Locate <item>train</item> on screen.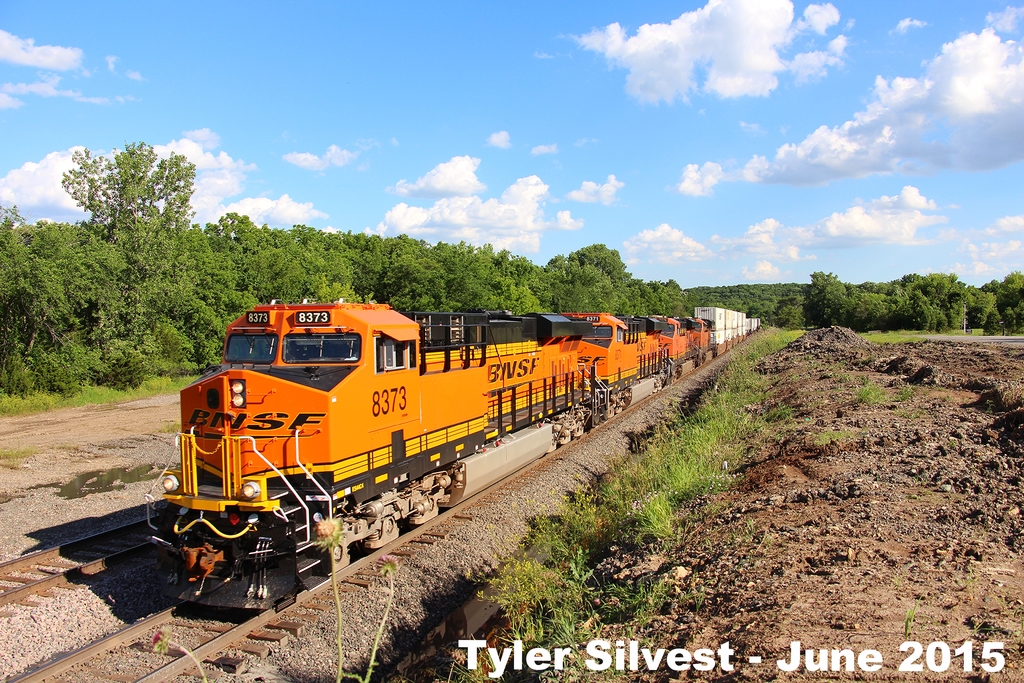
On screen at <box>147,302,764,613</box>.
